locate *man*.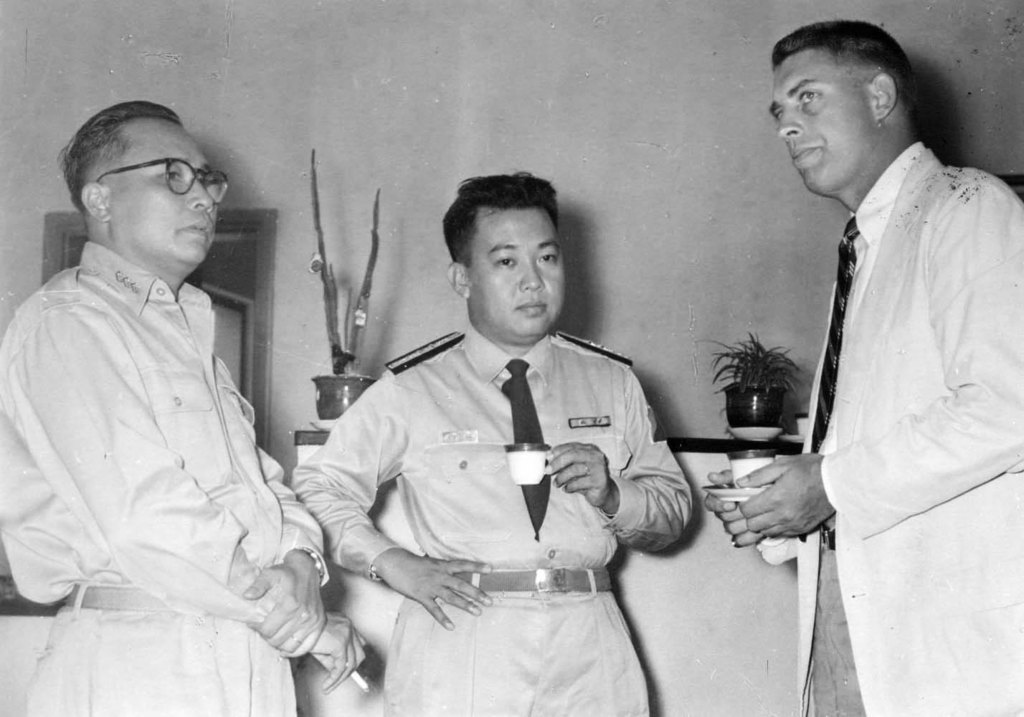
Bounding box: box(289, 169, 694, 716).
